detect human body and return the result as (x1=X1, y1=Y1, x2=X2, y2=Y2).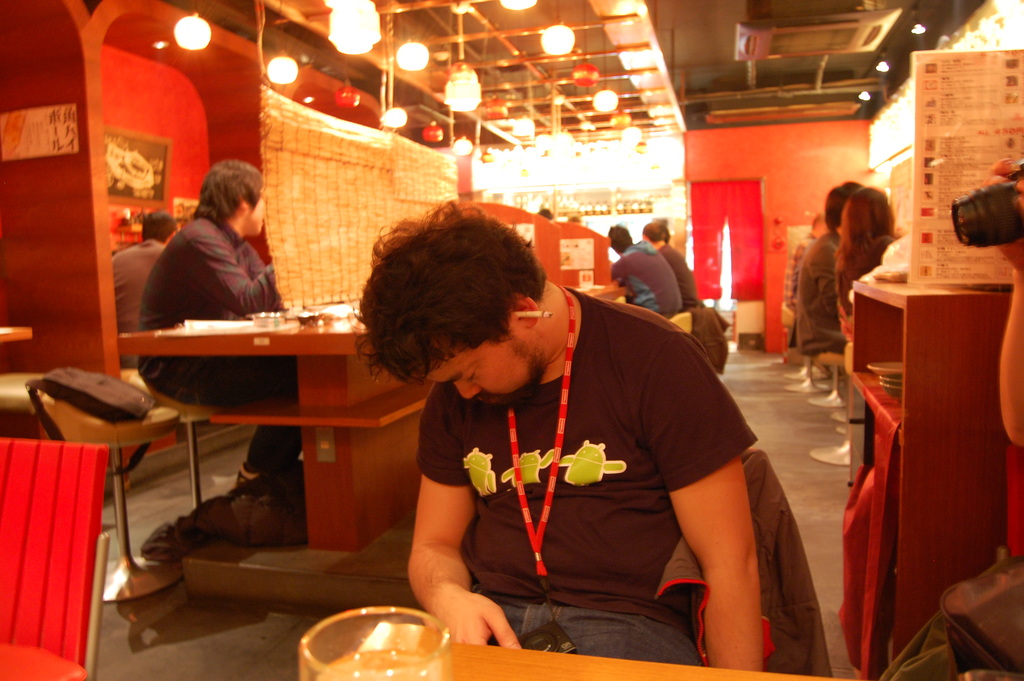
(x1=799, y1=227, x2=845, y2=356).
